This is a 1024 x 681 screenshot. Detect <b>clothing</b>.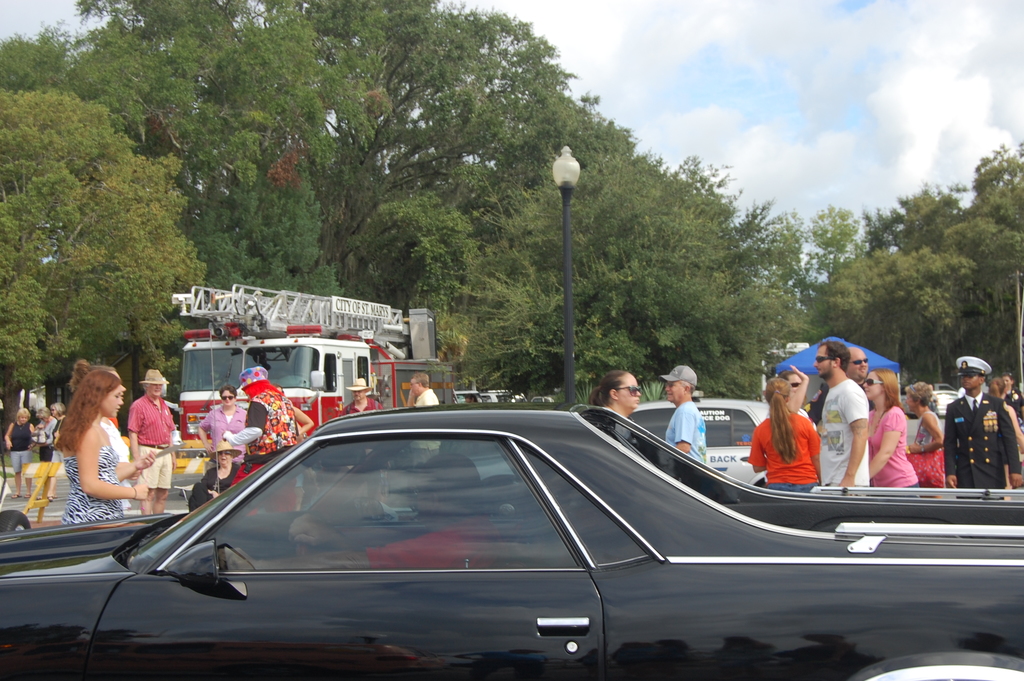
[998,388,1023,465].
